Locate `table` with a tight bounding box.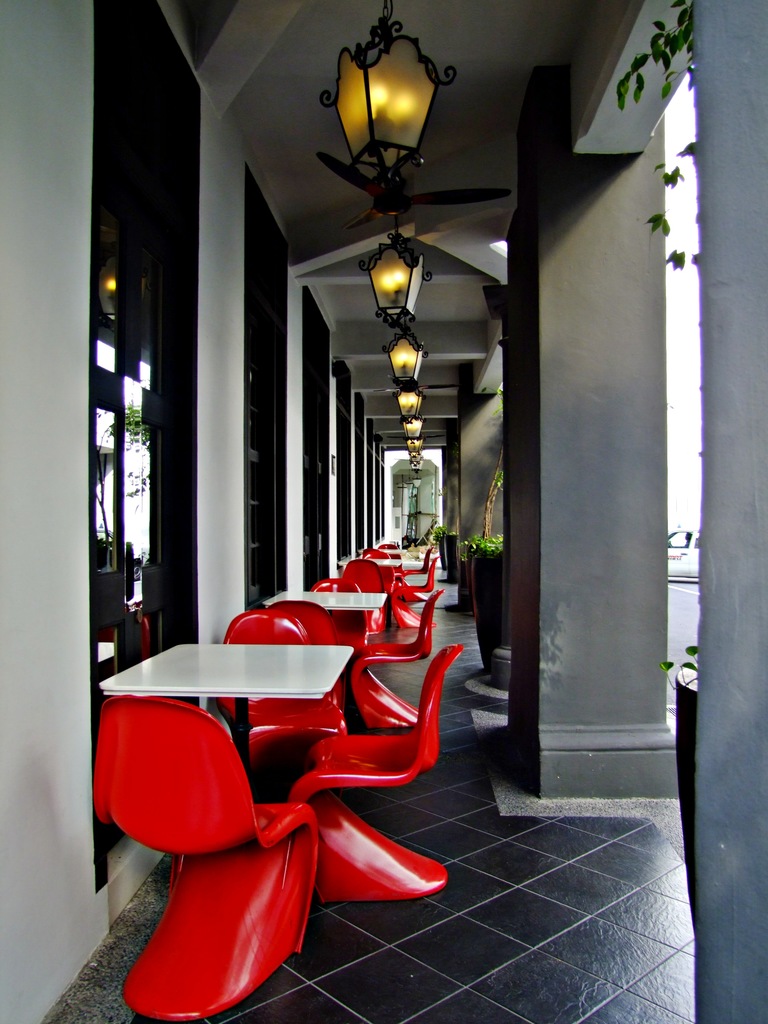
locate(98, 632, 439, 872).
